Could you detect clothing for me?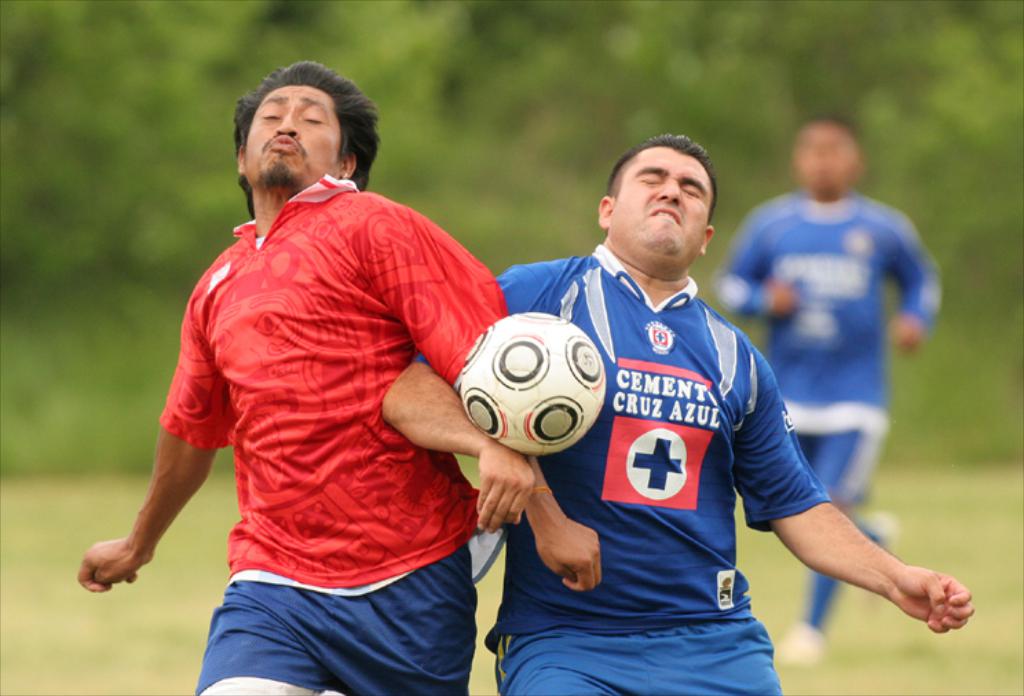
Detection result: [412, 245, 833, 695].
